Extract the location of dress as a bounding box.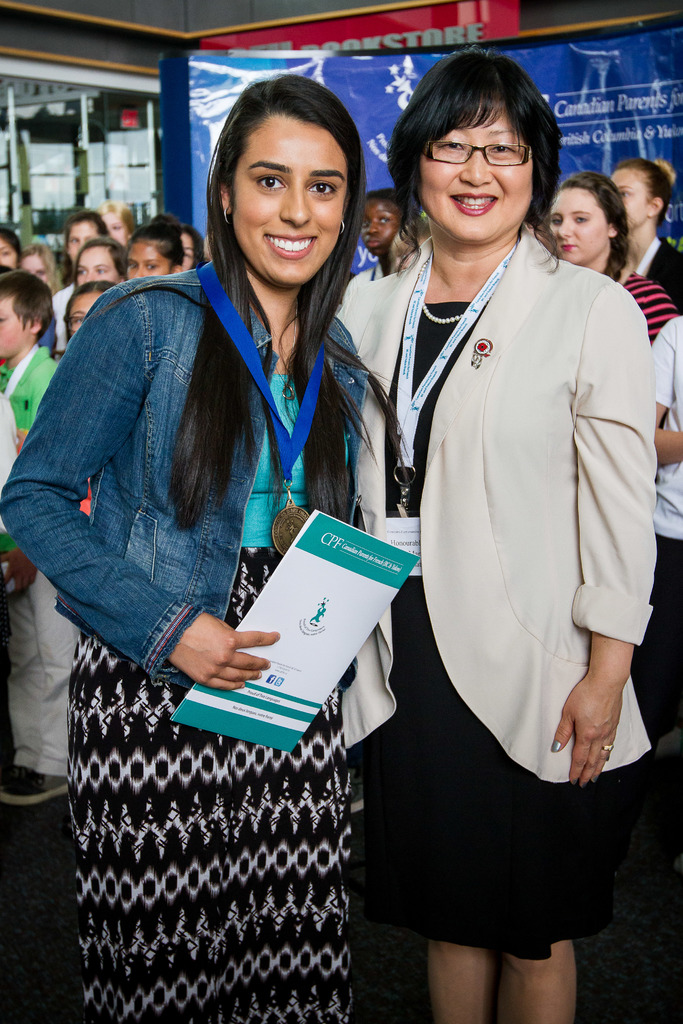
BBox(357, 298, 652, 956).
